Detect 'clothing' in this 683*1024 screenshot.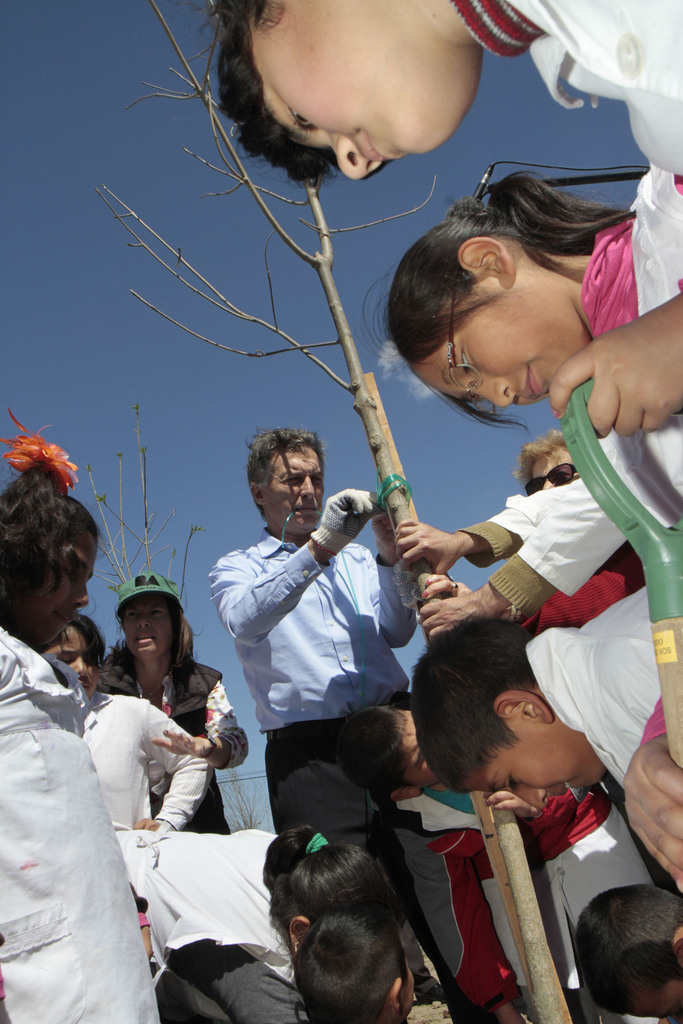
Detection: left=84, top=692, right=208, bottom=824.
